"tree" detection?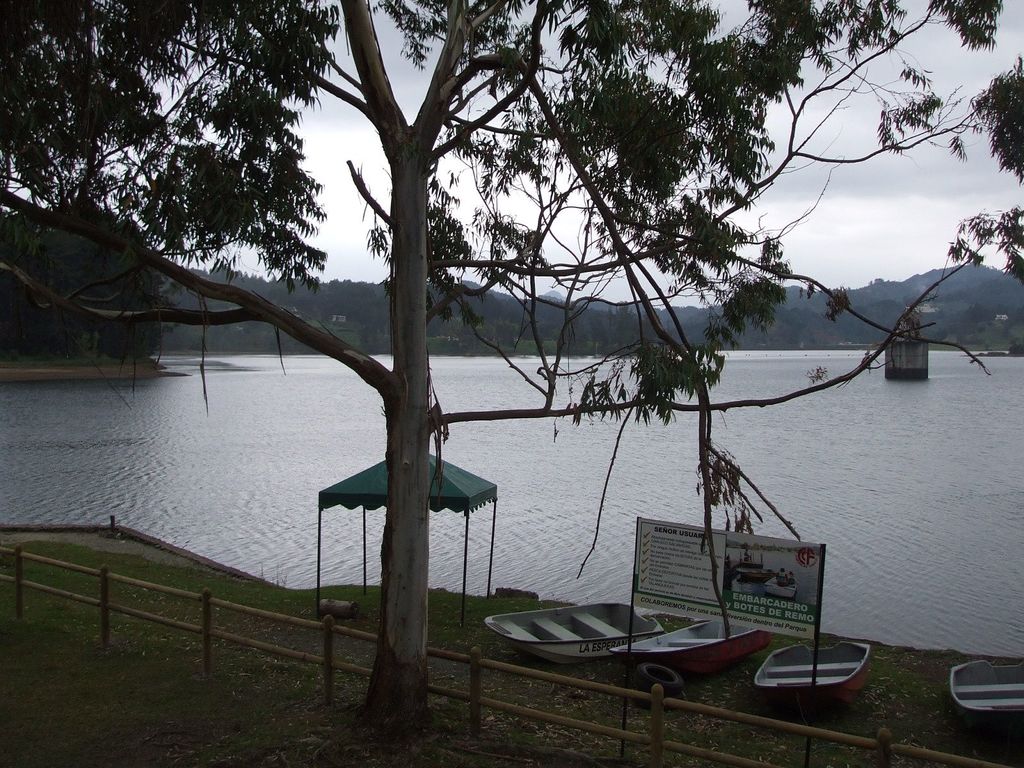
(0,207,179,364)
